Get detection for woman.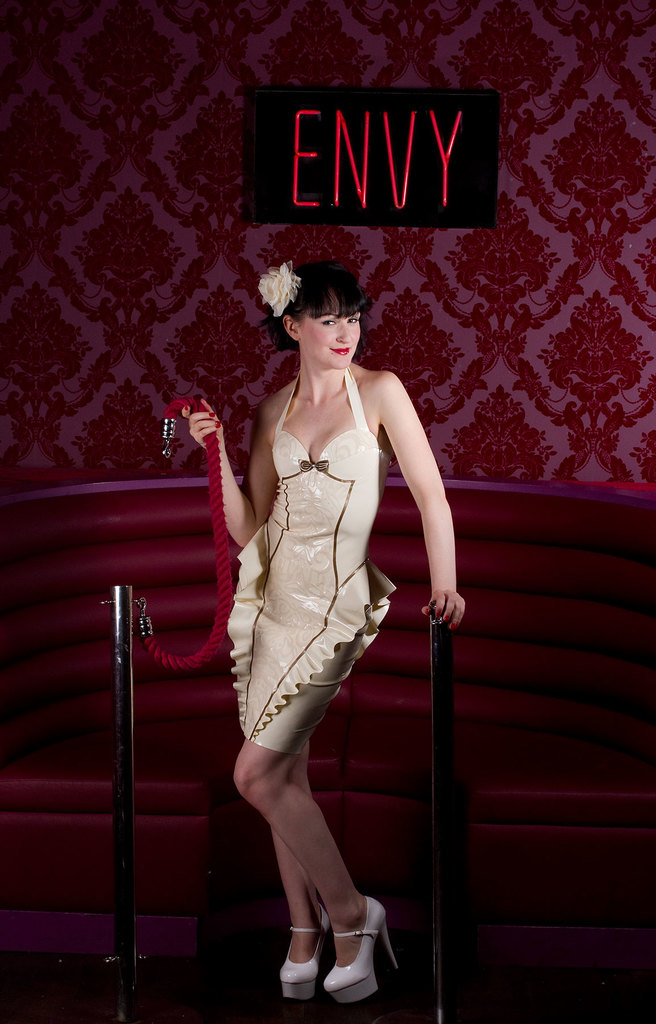
Detection: crop(169, 257, 480, 1005).
